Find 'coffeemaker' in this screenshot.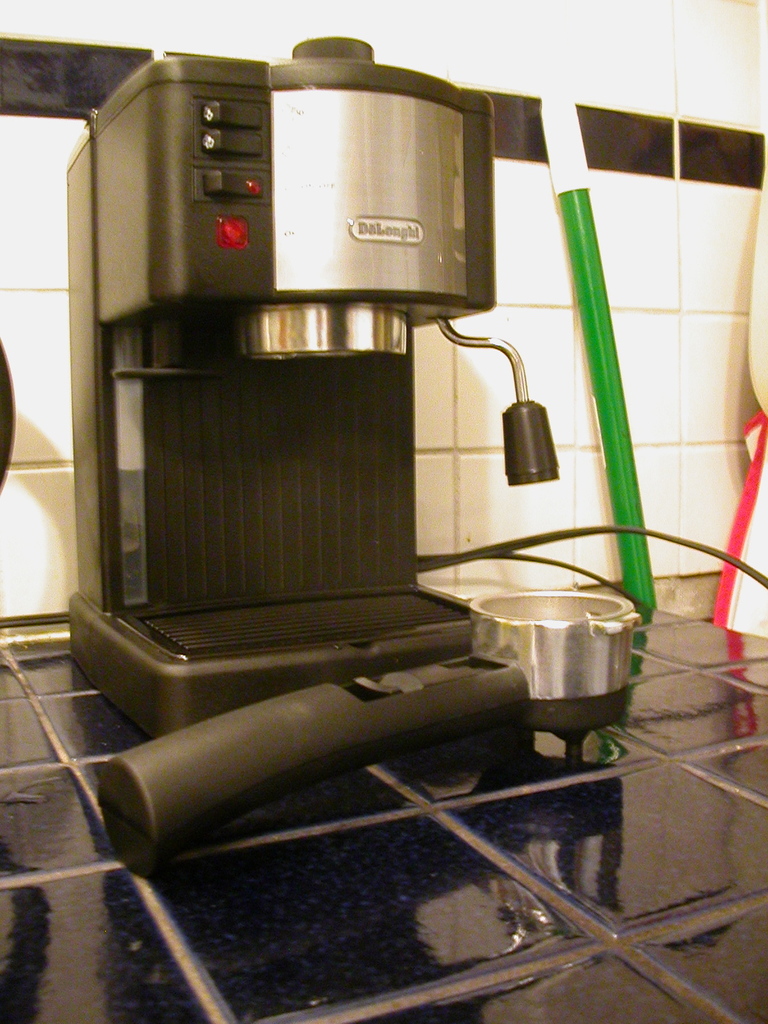
The bounding box for 'coffeemaker' is rect(47, 11, 568, 751).
